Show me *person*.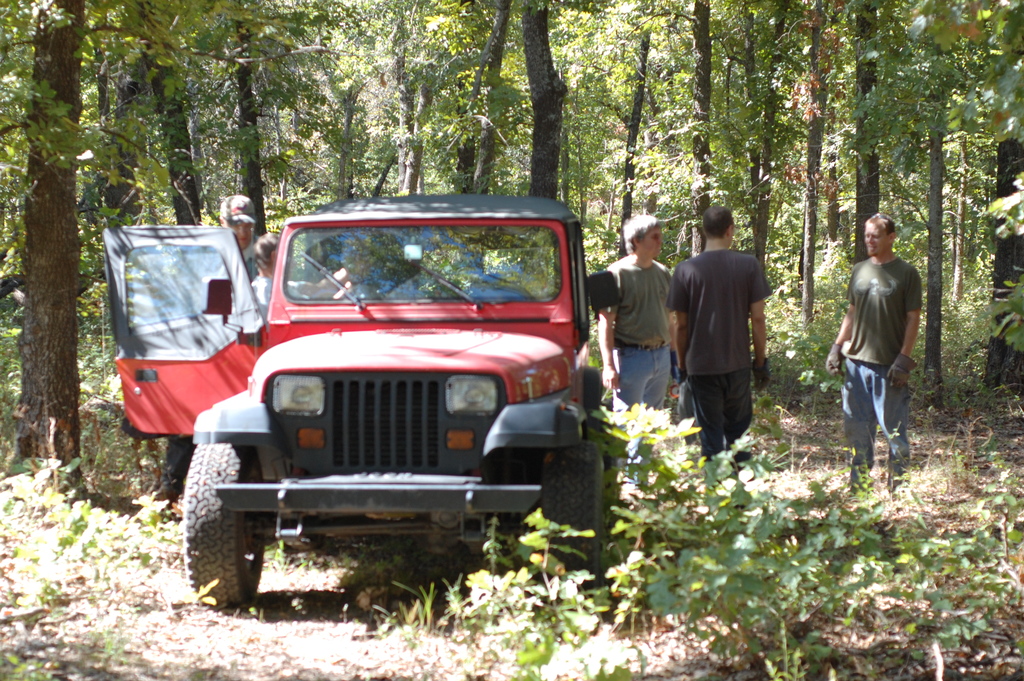
*person* is here: BBox(156, 193, 262, 509).
